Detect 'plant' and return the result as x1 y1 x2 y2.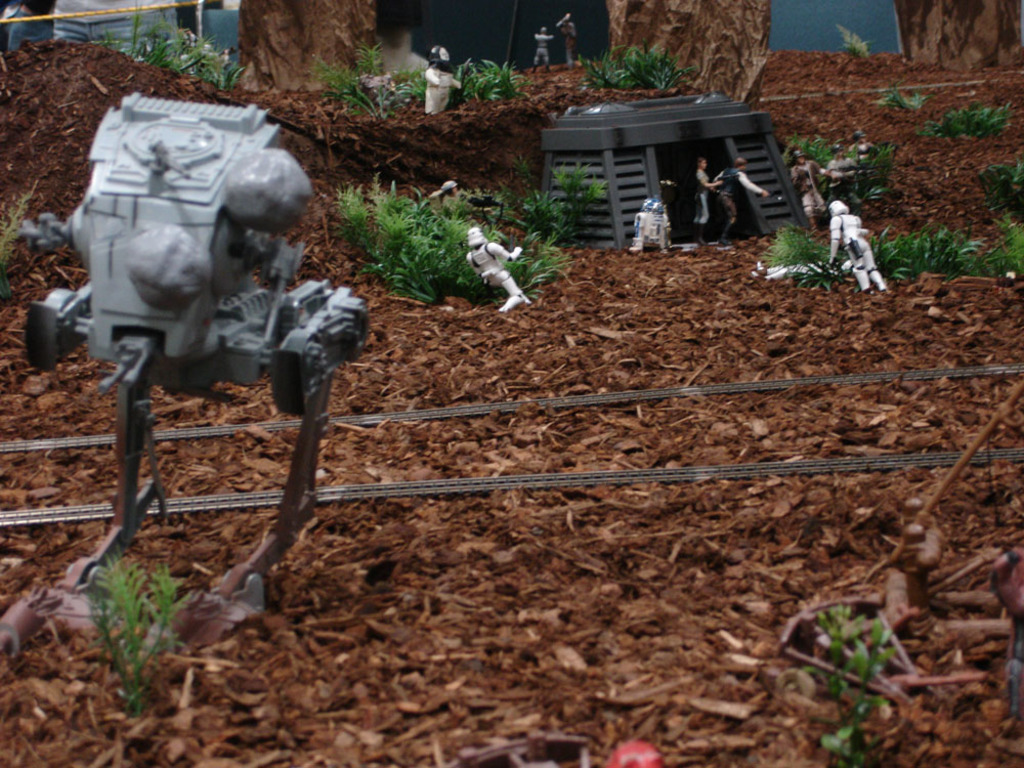
0 190 38 263.
